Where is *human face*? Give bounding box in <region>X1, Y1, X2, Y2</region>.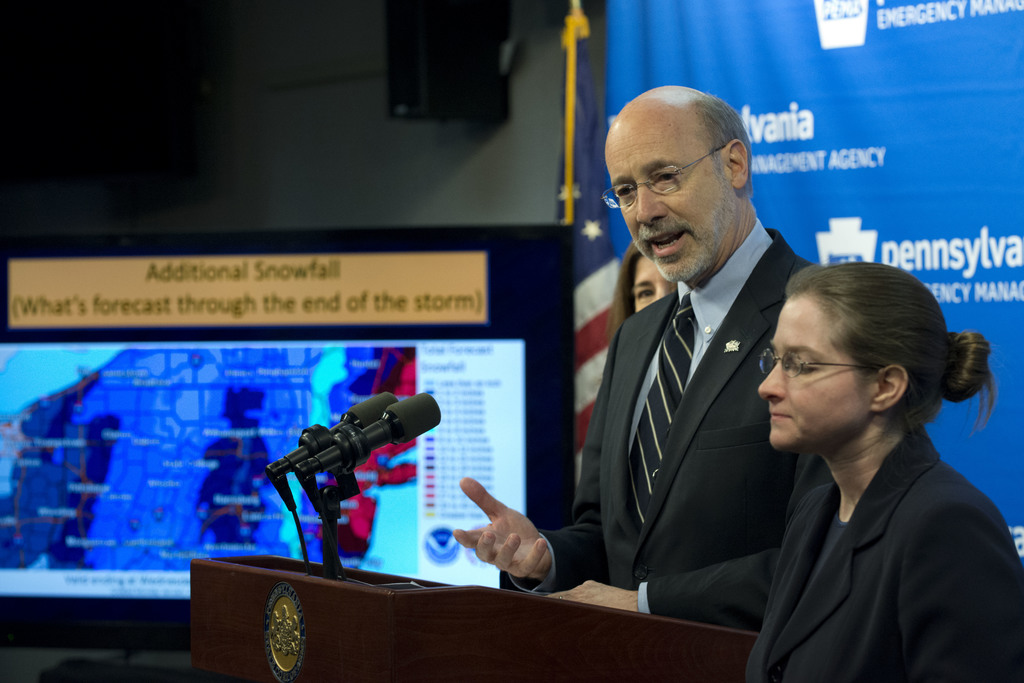
<region>605, 128, 732, 283</region>.
